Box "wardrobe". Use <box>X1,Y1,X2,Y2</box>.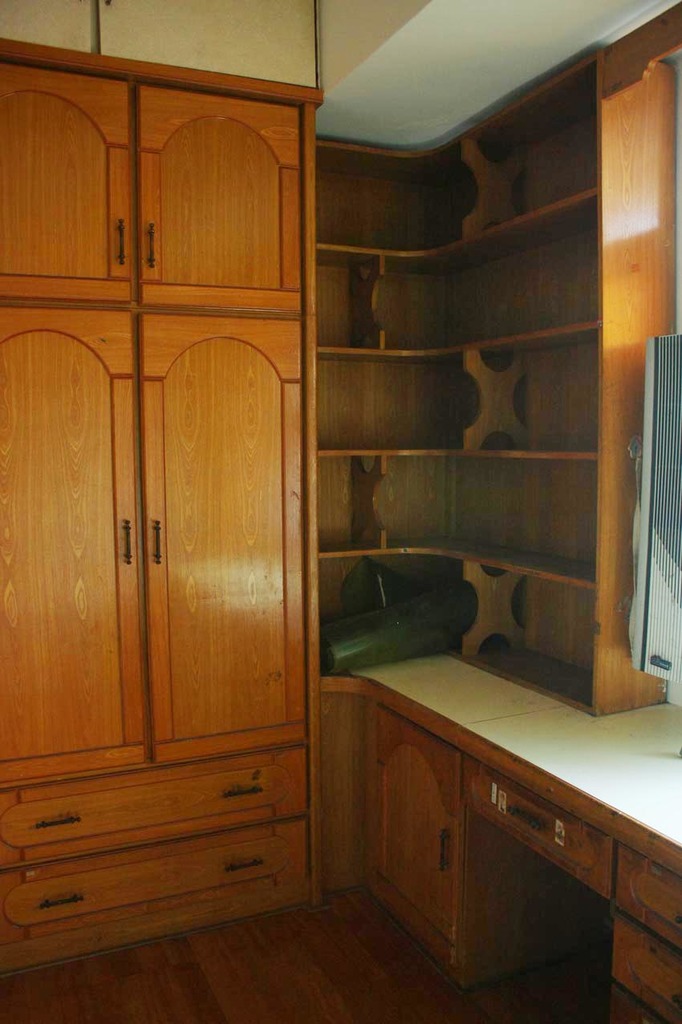
<box>0,311,334,943</box>.
